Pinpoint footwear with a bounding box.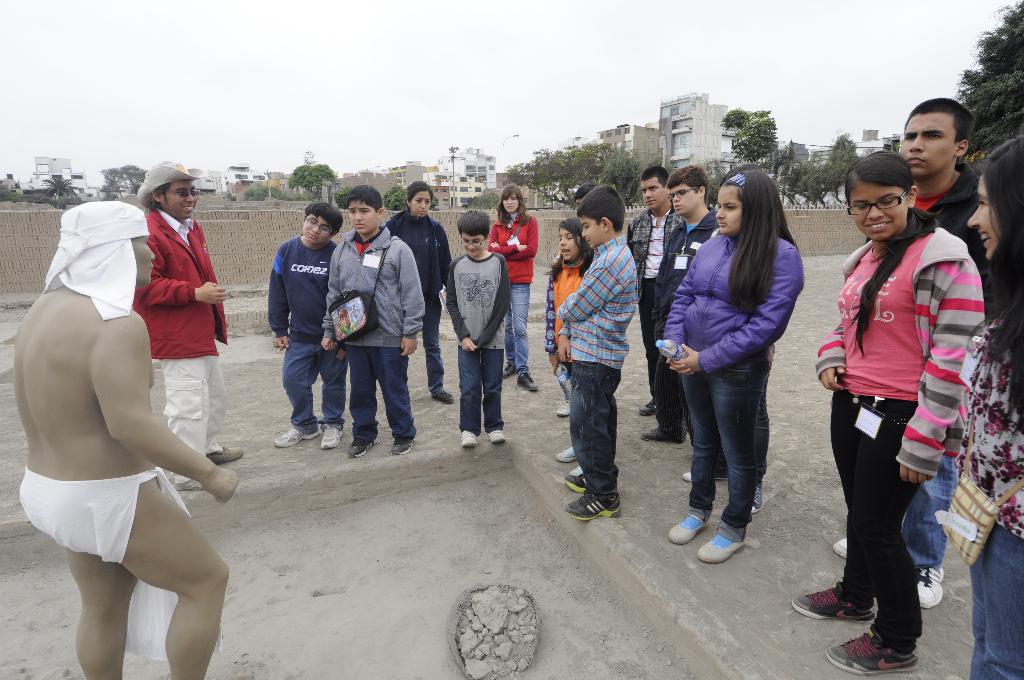
(668, 512, 703, 548).
